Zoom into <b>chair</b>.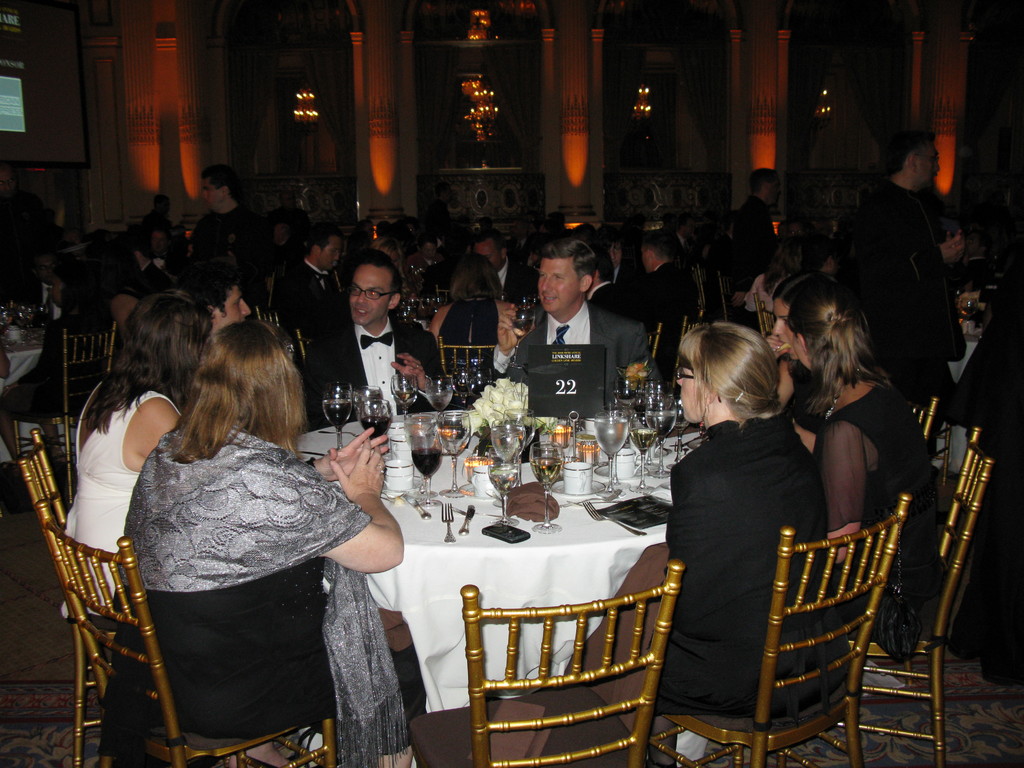
Zoom target: x1=666 y1=312 x2=715 y2=399.
